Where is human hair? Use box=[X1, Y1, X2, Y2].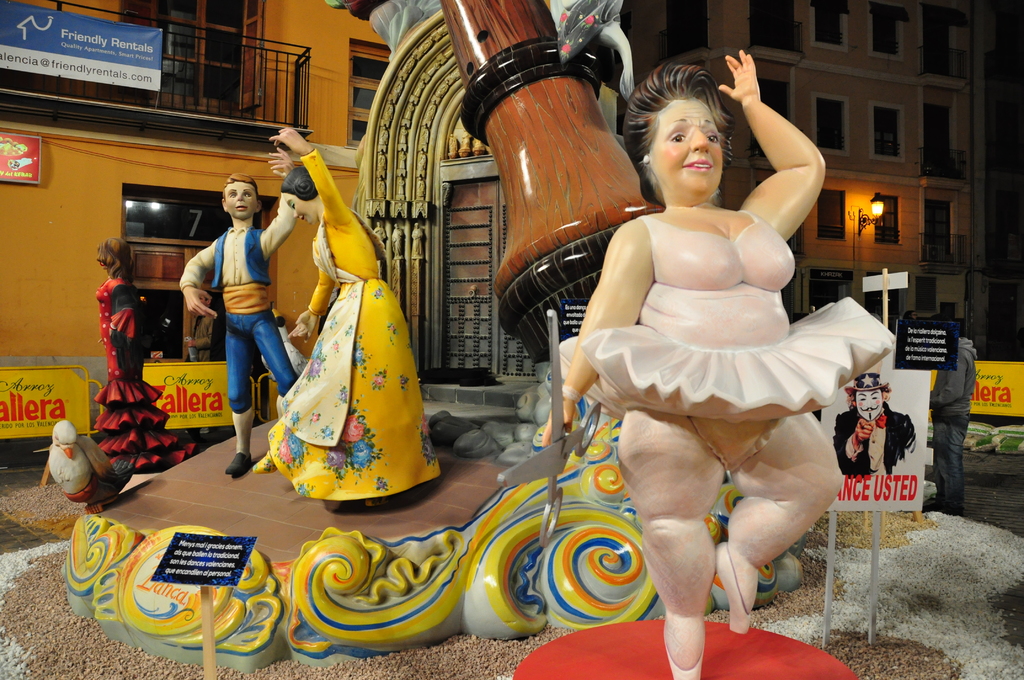
box=[929, 313, 960, 328].
